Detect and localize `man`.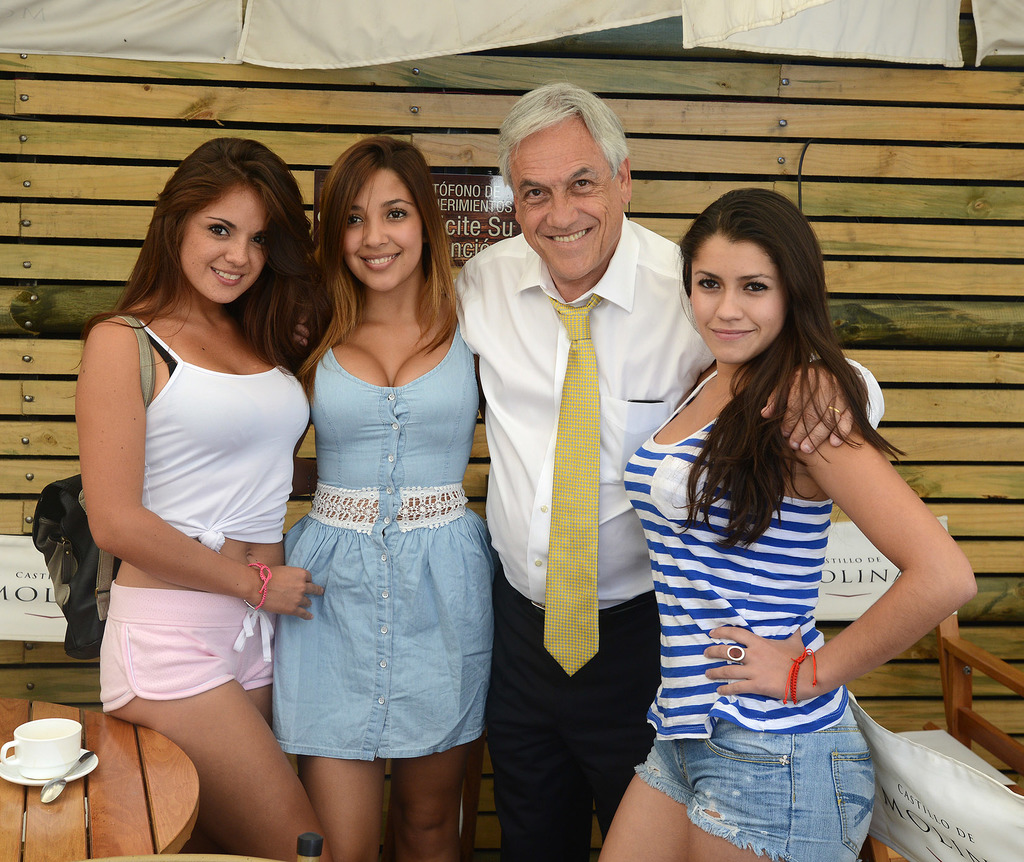
Localized at <region>447, 80, 890, 859</region>.
